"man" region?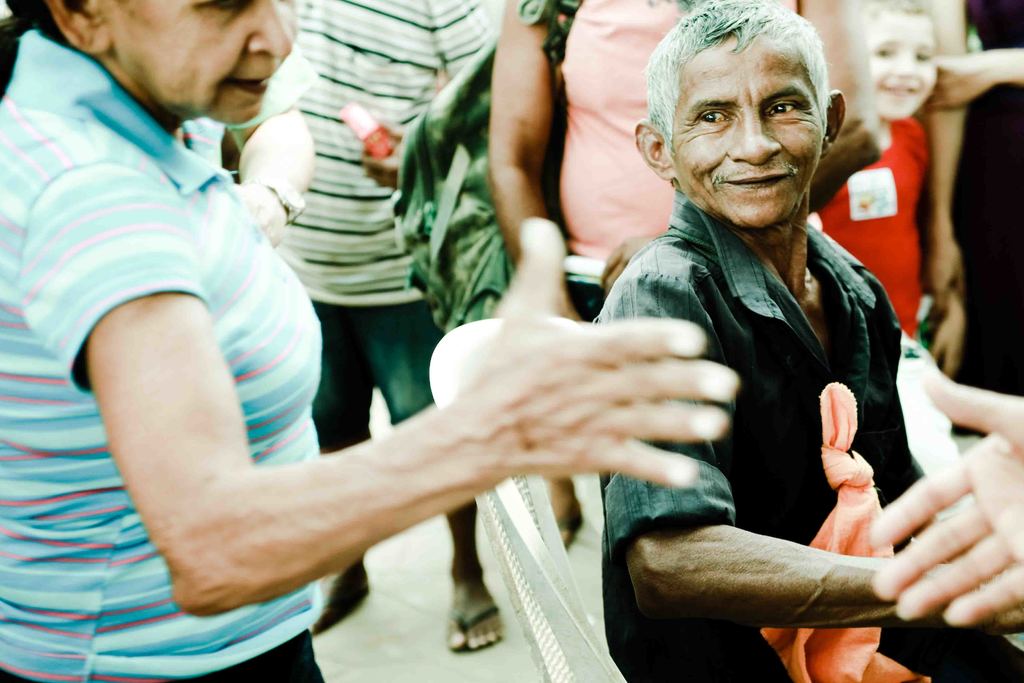
[269, 0, 508, 656]
